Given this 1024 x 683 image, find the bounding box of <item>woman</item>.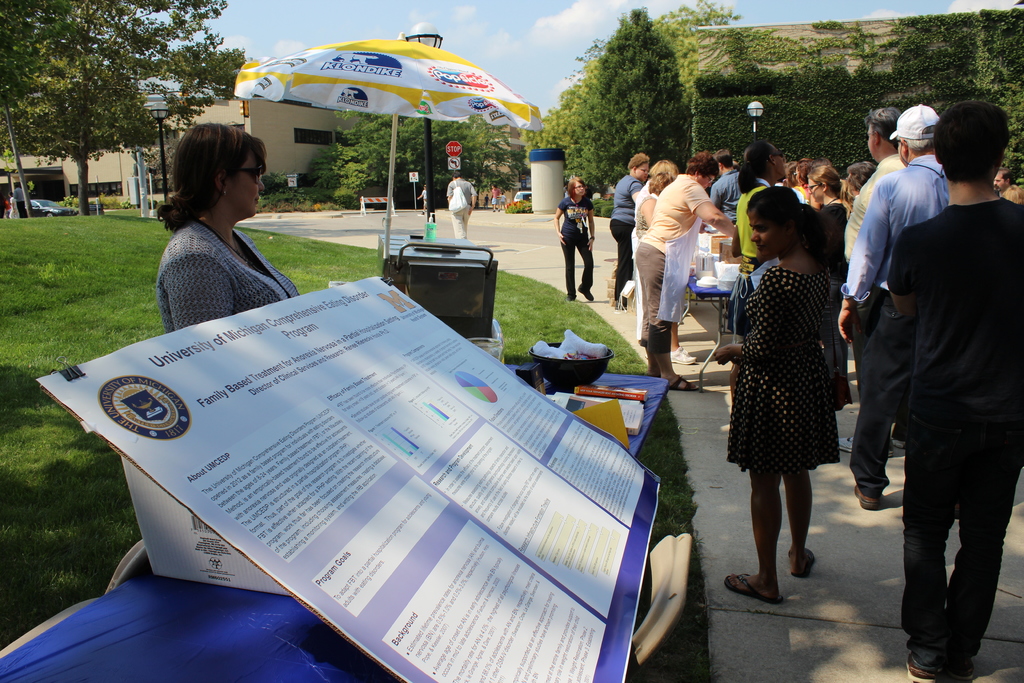
x1=138 y1=105 x2=308 y2=336.
